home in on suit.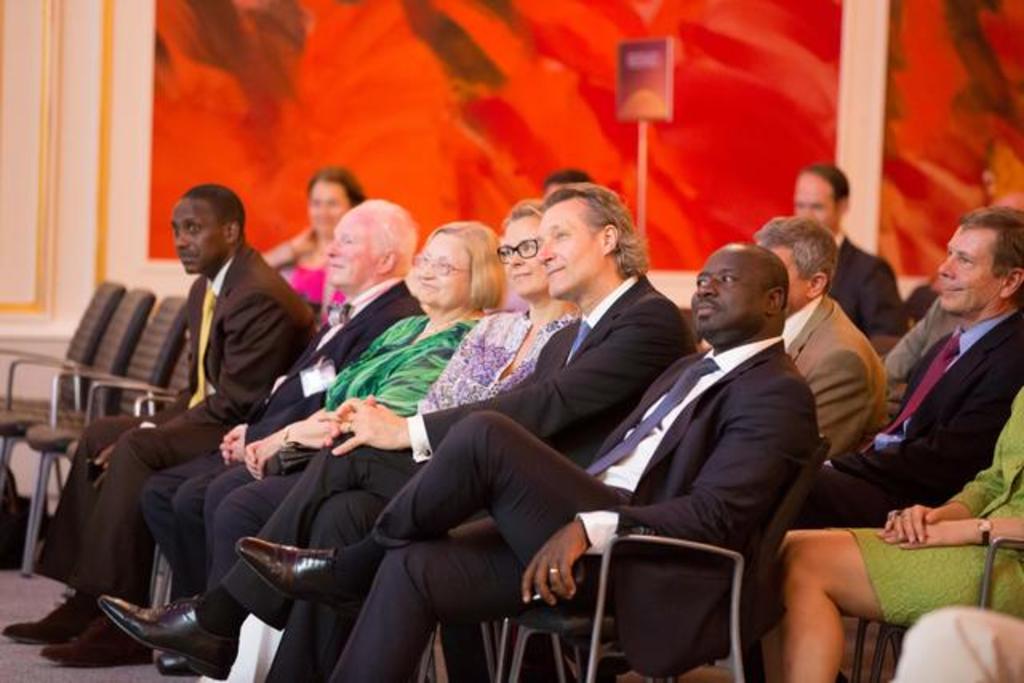
Homed in at bbox=(141, 277, 426, 597).
